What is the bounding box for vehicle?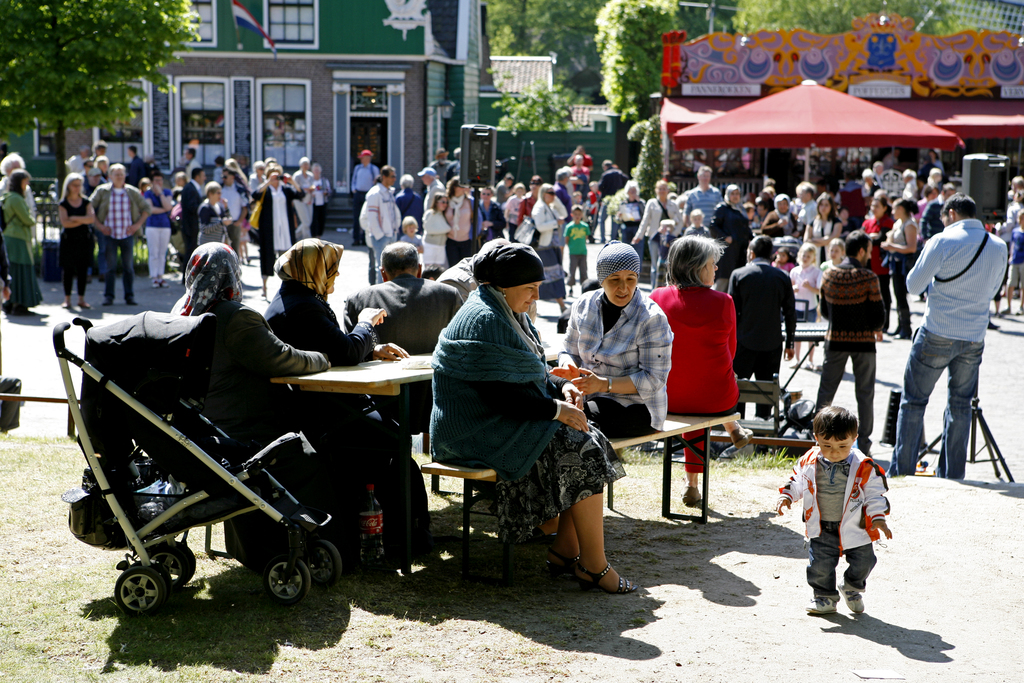
(772,234,810,272).
